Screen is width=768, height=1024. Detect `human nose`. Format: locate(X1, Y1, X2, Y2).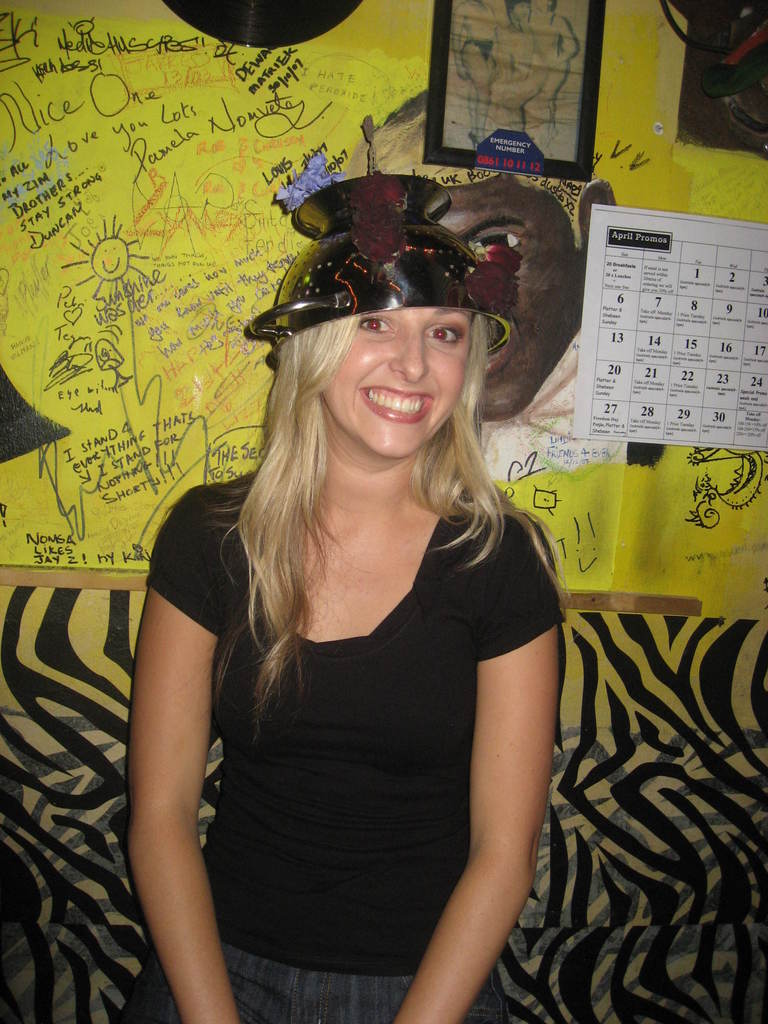
locate(385, 332, 427, 383).
